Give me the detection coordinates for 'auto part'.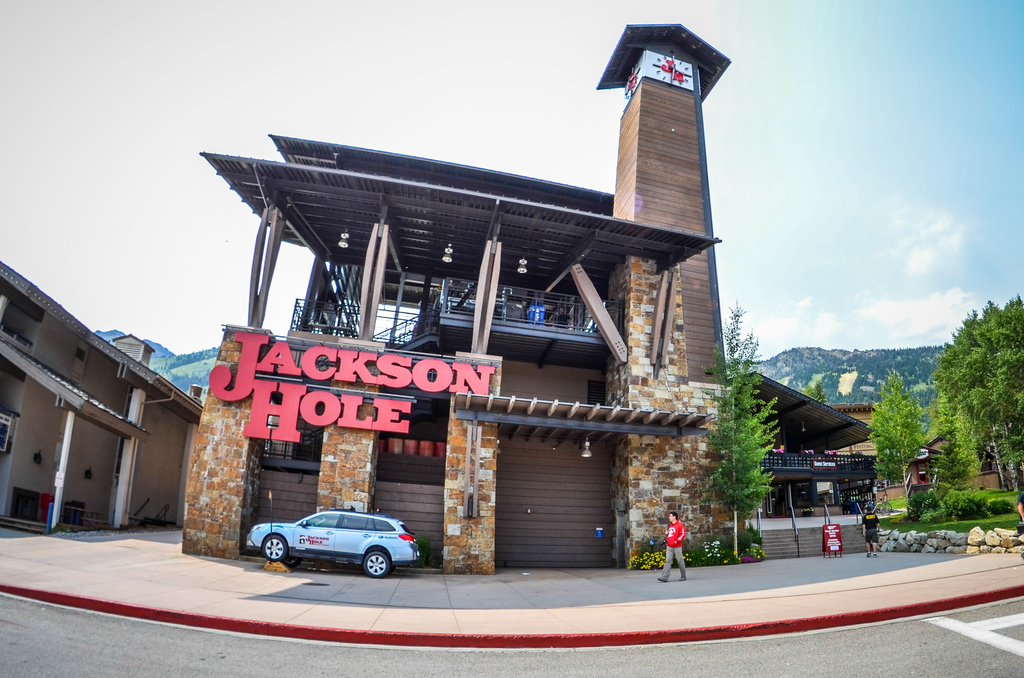
l=254, t=519, r=296, b=545.
